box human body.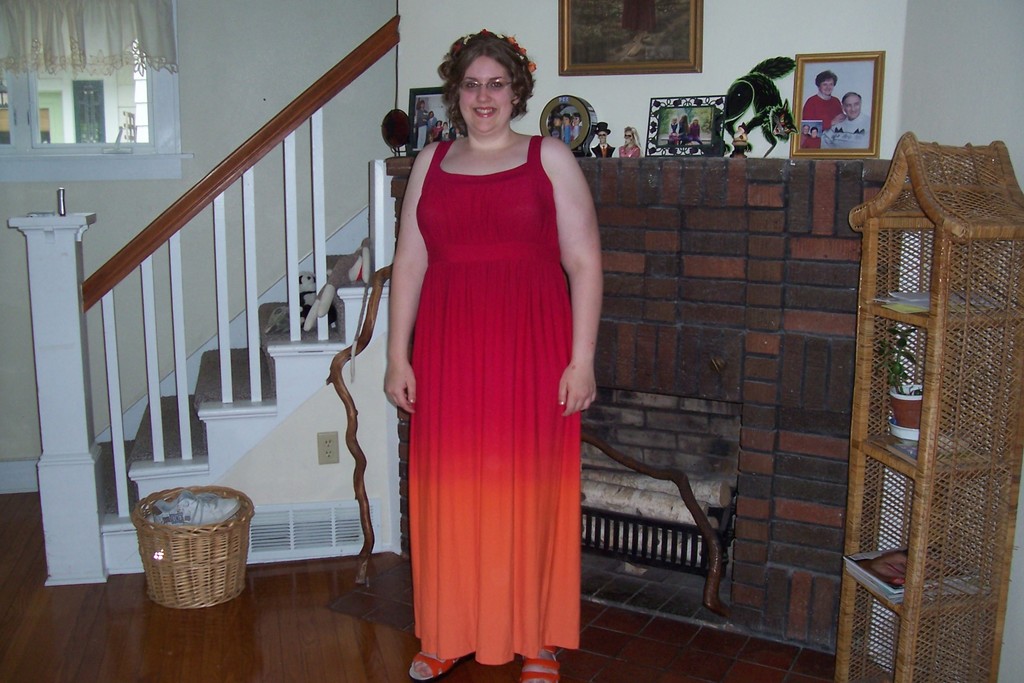
549/117/561/141.
